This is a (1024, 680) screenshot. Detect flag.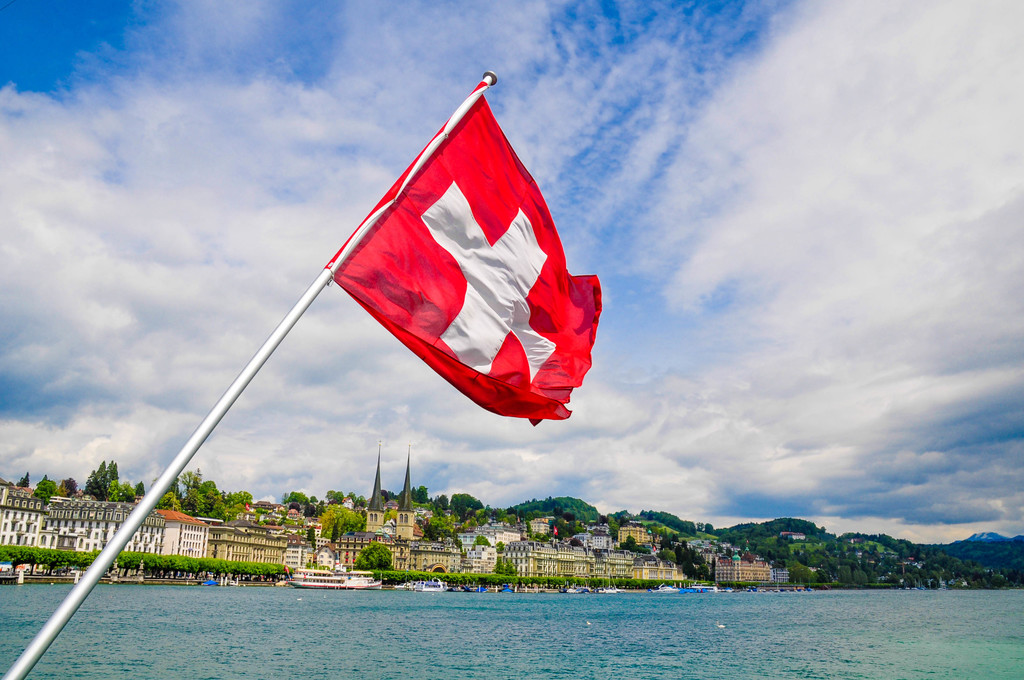
select_region(319, 59, 601, 430).
